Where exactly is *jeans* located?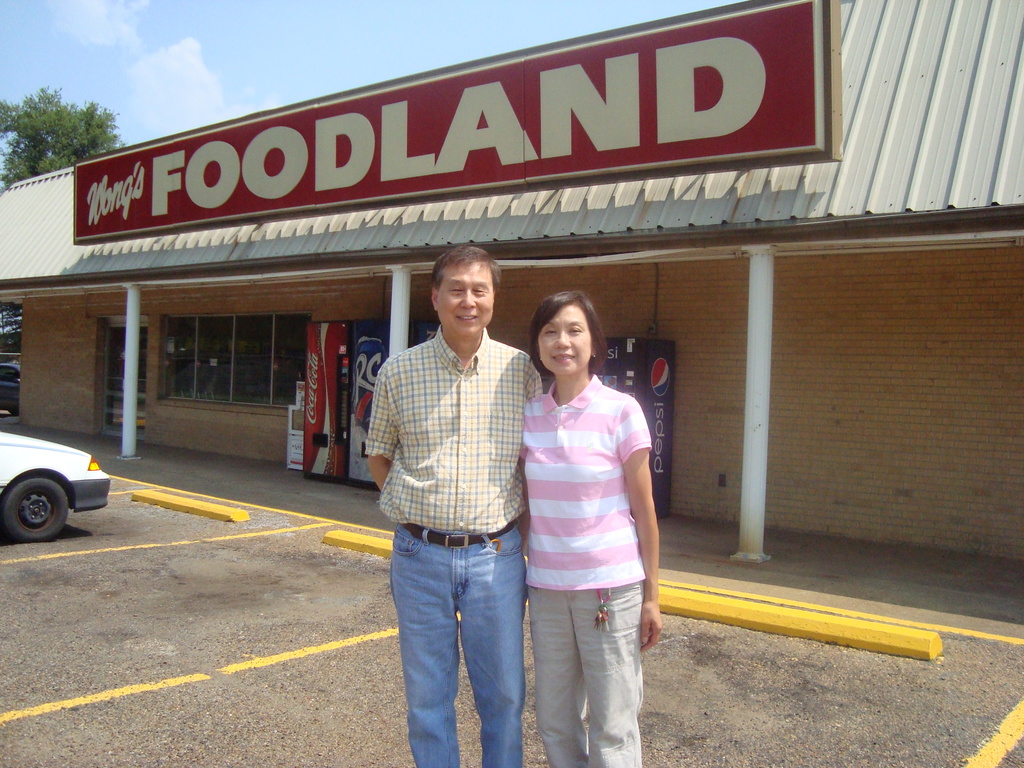
Its bounding box is (390,524,529,767).
